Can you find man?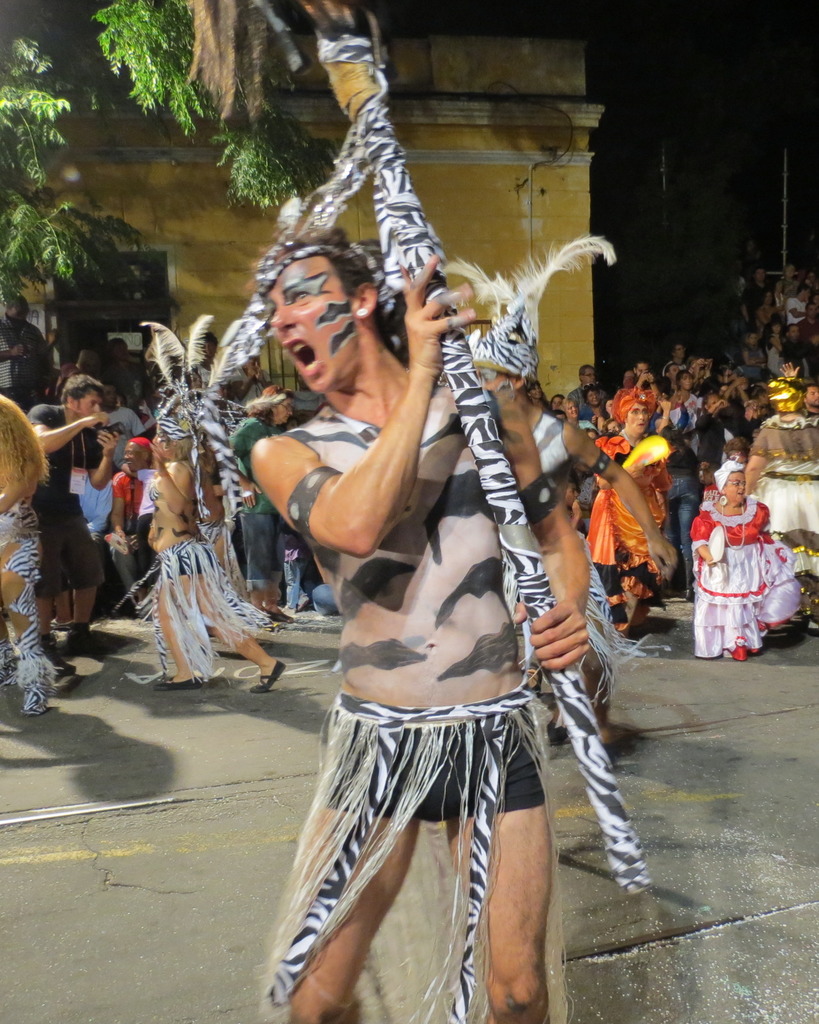
Yes, bounding box: <bbox>734, 266, 774, 331</bbox>.
